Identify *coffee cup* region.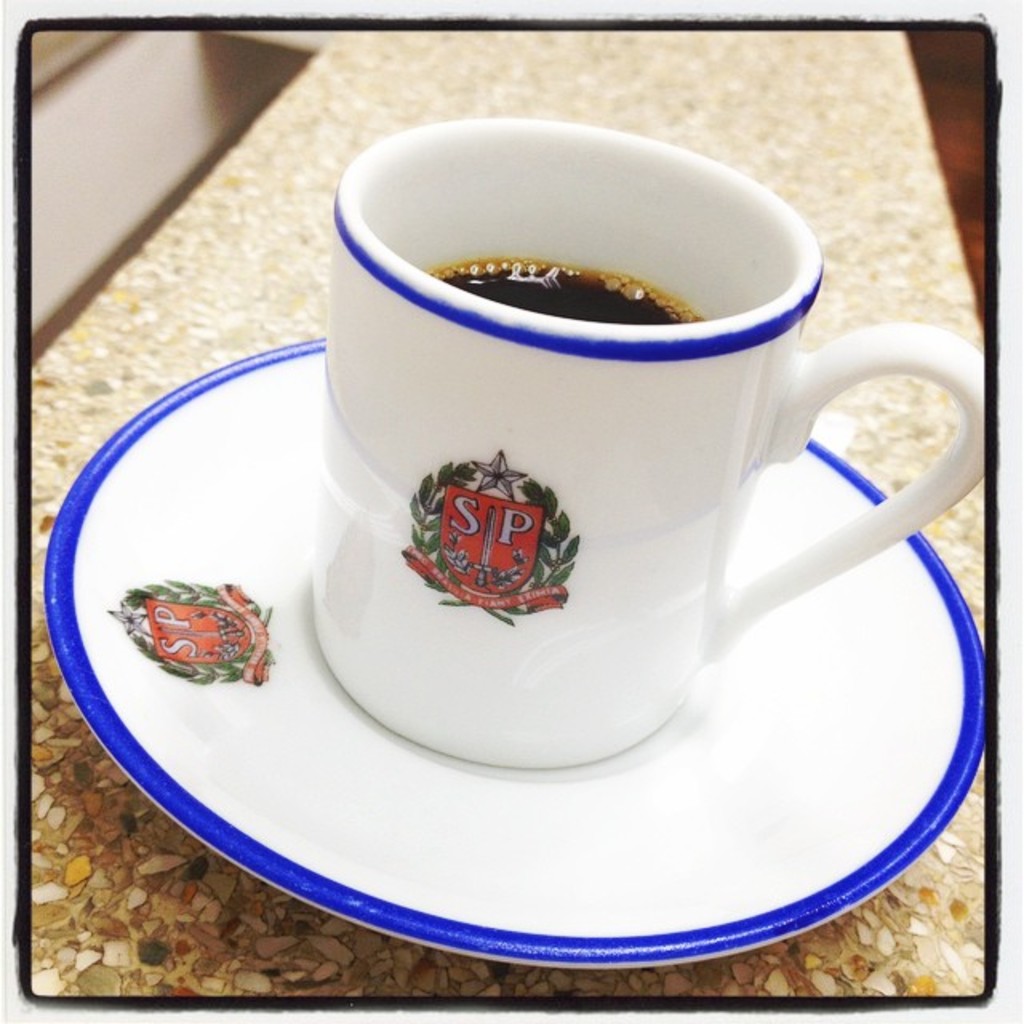
Region: <region>304, 114, 982, 766</region>.
